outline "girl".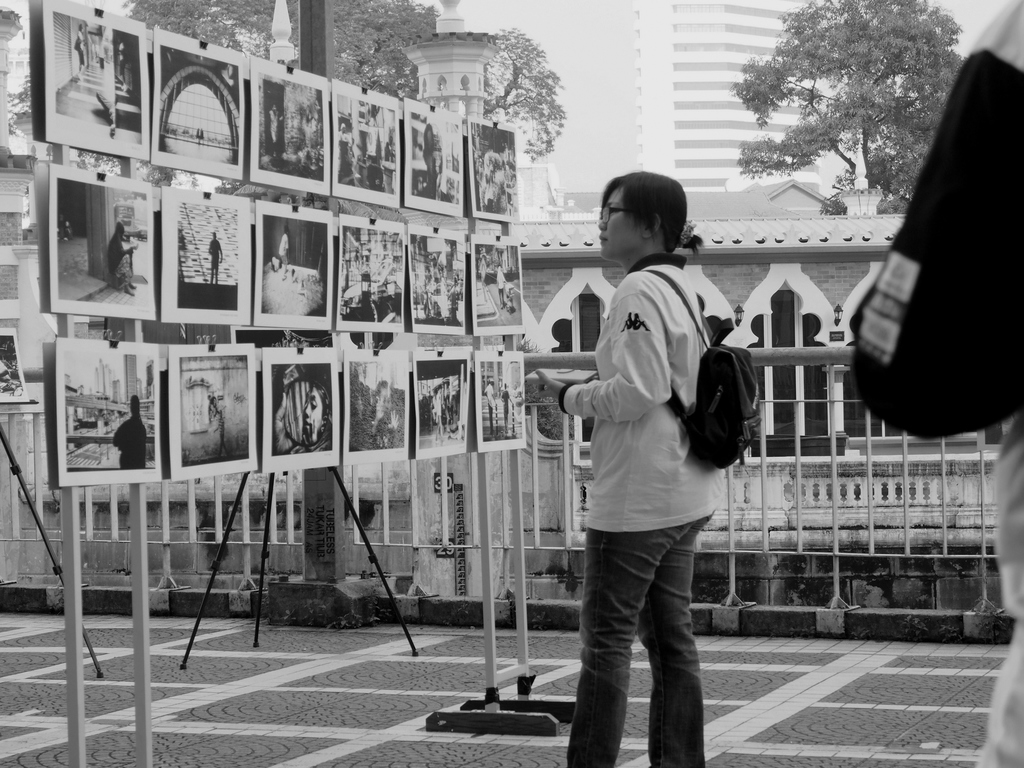
Outline: 305:387:331:450.
